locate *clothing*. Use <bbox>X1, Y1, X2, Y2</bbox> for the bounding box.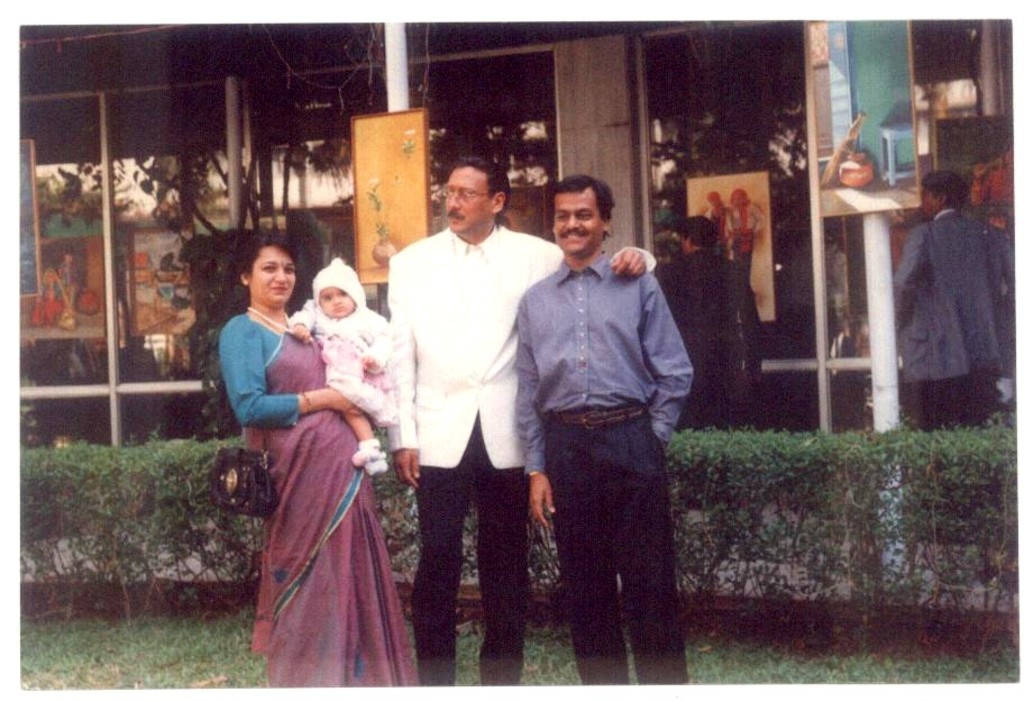
<bbox>388, 228, 661, 688</bbox>.
